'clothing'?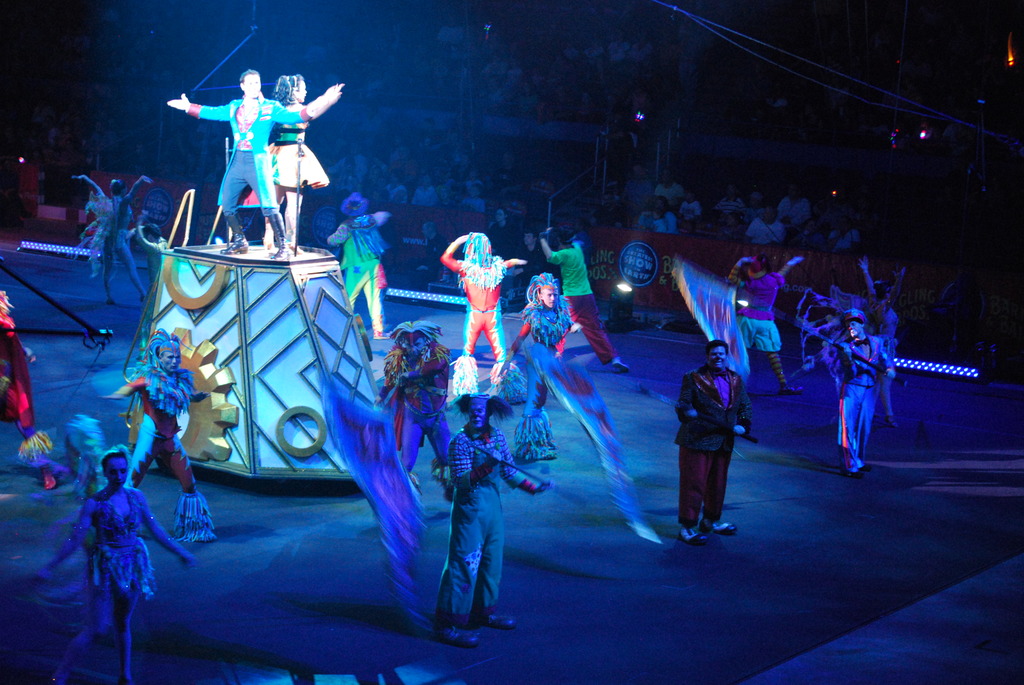
pyautogui.locateOnScreen(318, 207, 383, 333)
